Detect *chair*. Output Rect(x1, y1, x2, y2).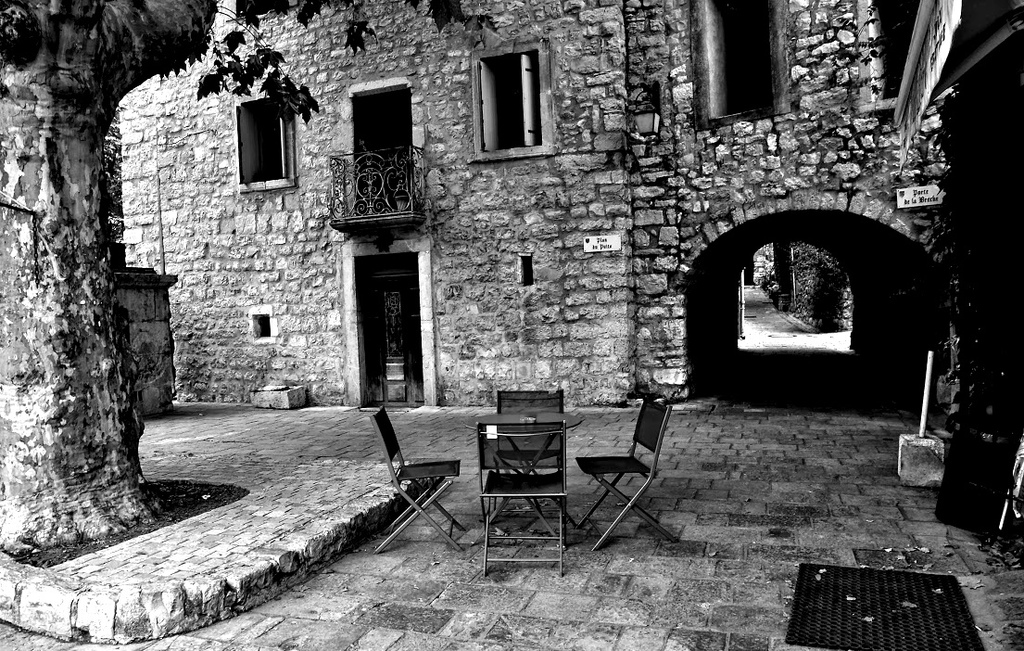
Rect(497, 383, 566, 517).
